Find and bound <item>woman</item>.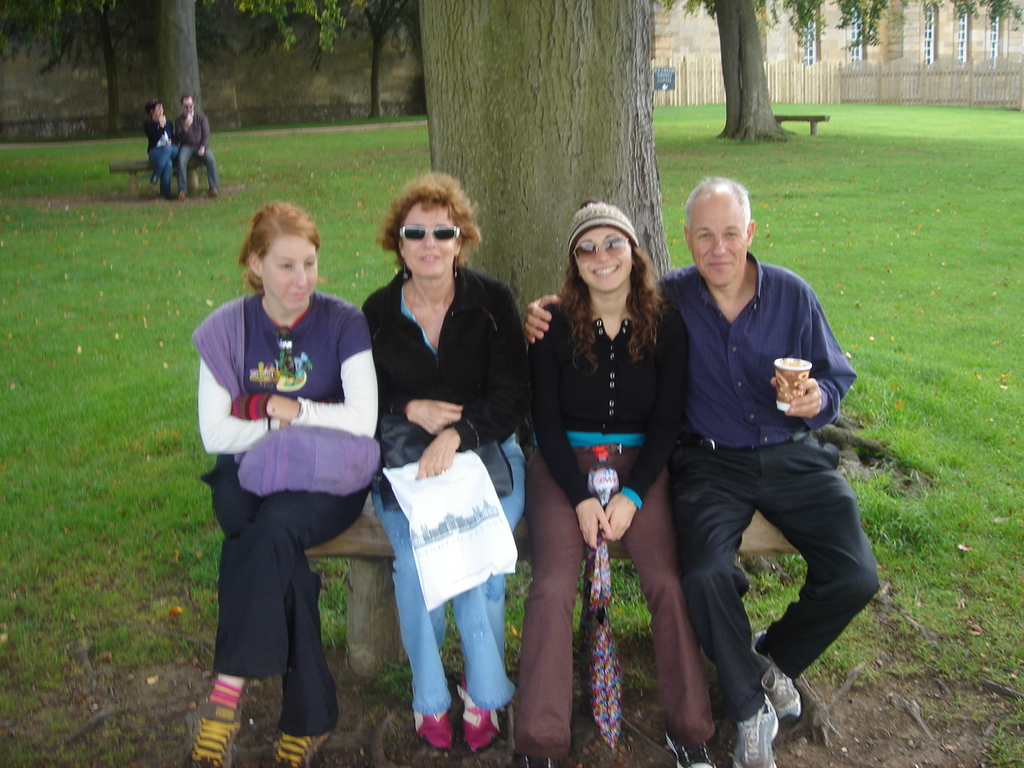
Bound: bbox=[522, 188, 689, 736].
